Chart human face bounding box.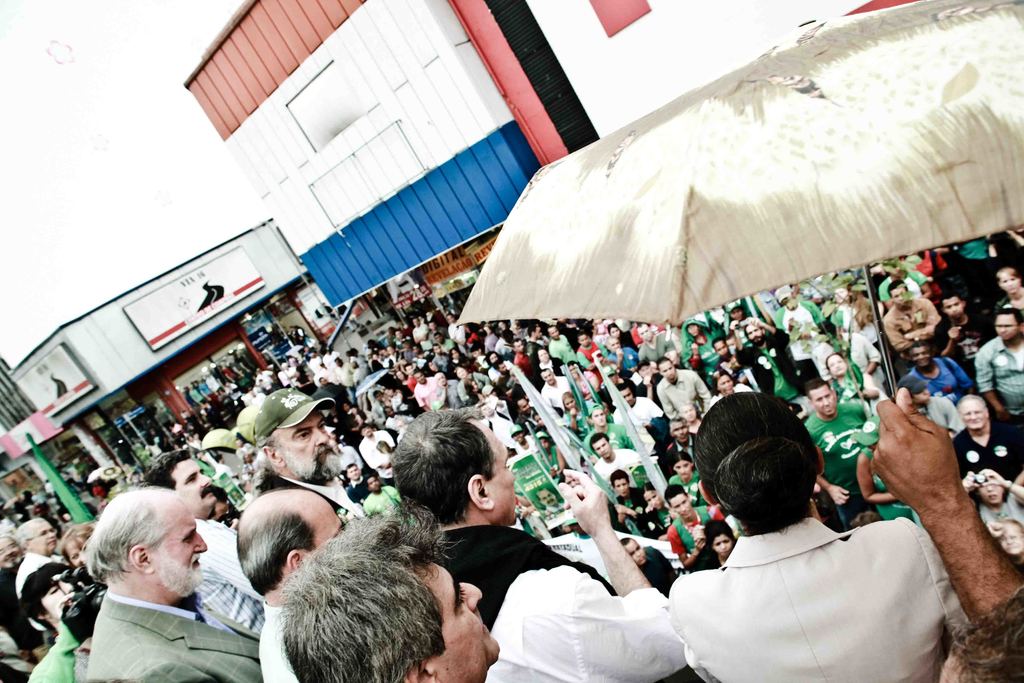
Charted: <bbox>624, 537, 645, 567</bbox>.
